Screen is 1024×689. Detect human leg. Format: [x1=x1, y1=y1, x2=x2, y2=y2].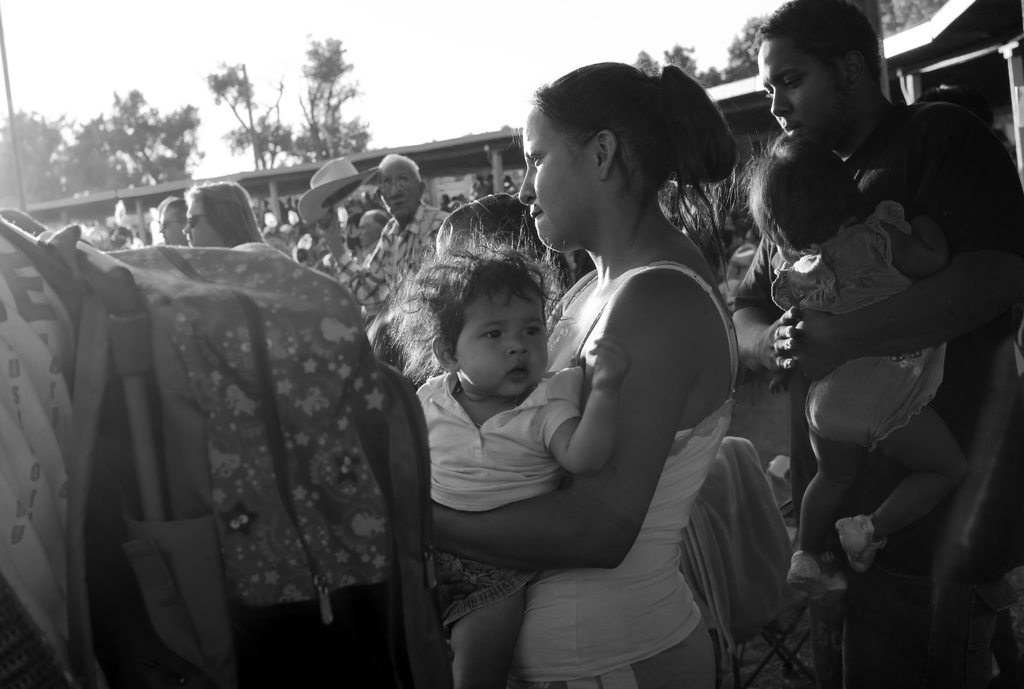
[x1=792, y1=417, x2=862, y2=588].
